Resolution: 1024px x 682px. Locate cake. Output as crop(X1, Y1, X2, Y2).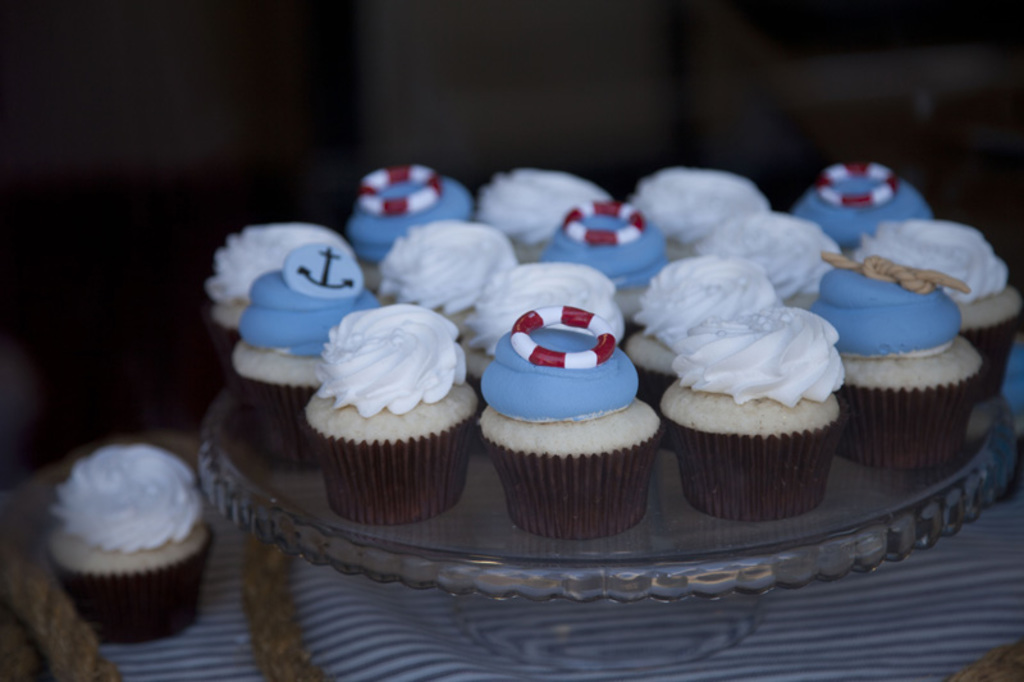
crop(659, 306, 842, 522).
